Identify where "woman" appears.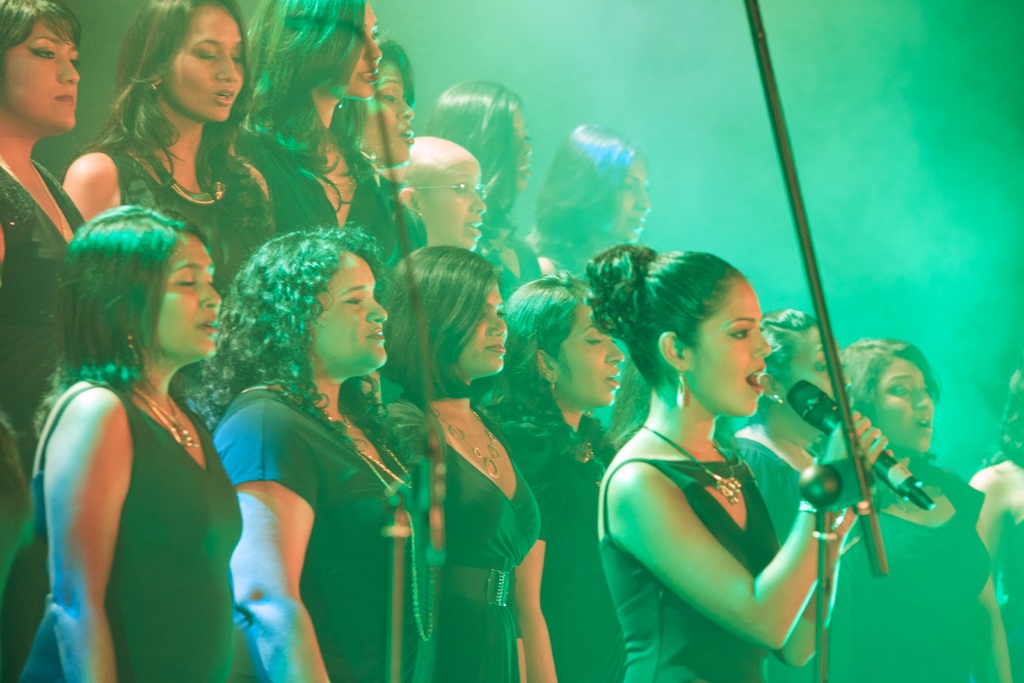
Appears at Rect(526, 115, 655, 278).
